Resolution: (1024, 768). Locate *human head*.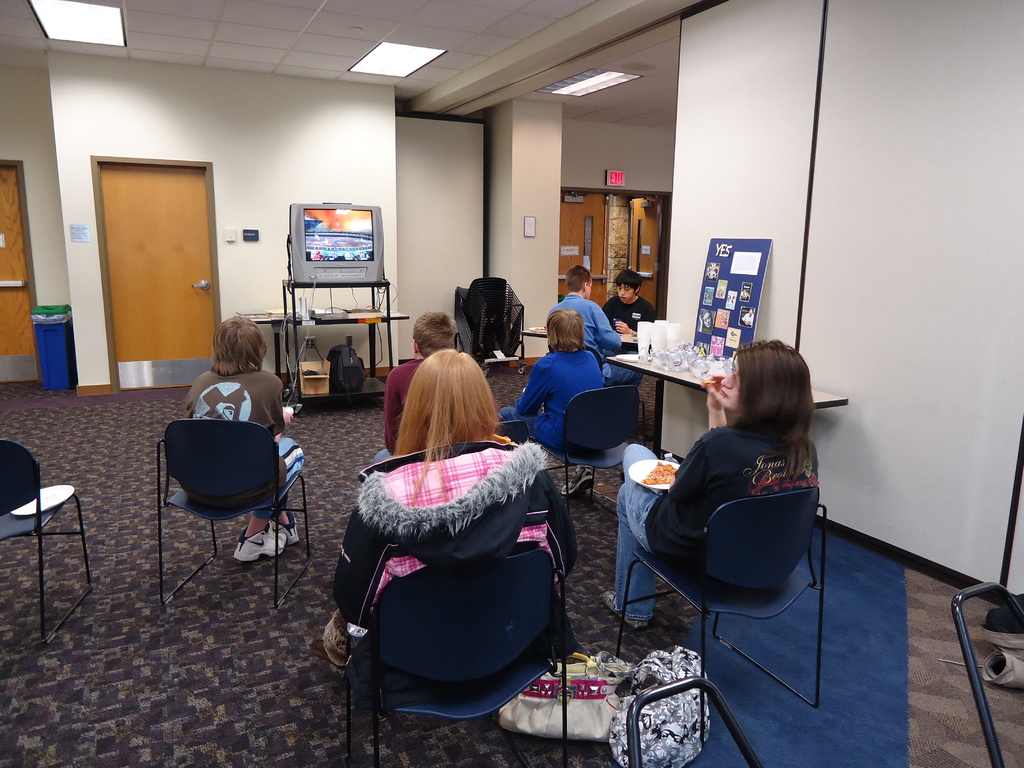
(left=719, top=342, right=810, bottom=419).
